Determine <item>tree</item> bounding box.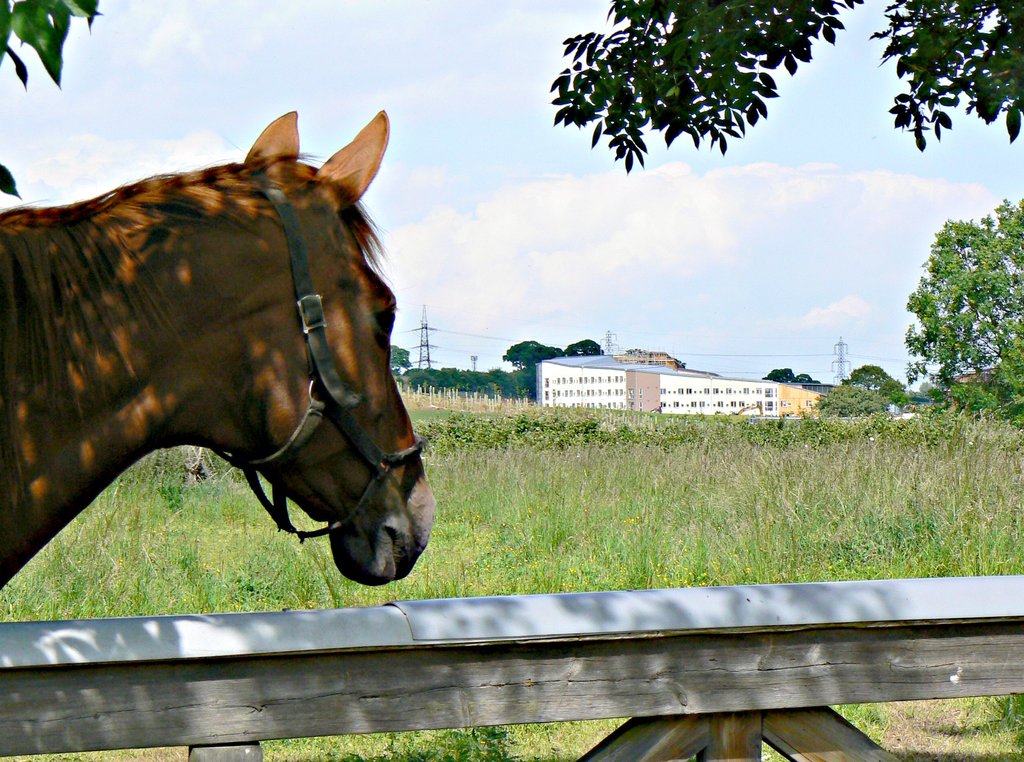
Determined: Rect(388, 340, 411, 373).
